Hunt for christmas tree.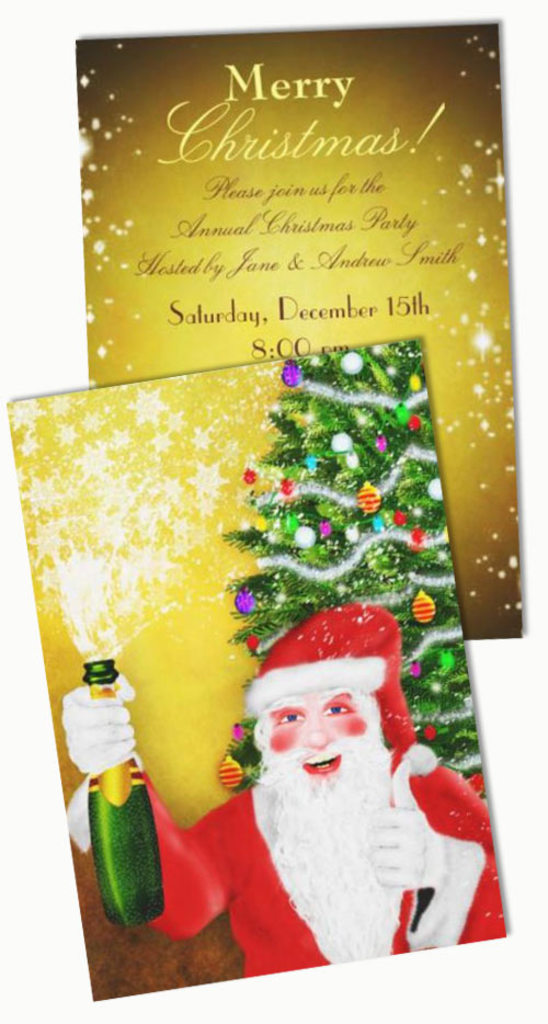
Hunted down at x1=226, y1=344, x2=494, y2=809.
